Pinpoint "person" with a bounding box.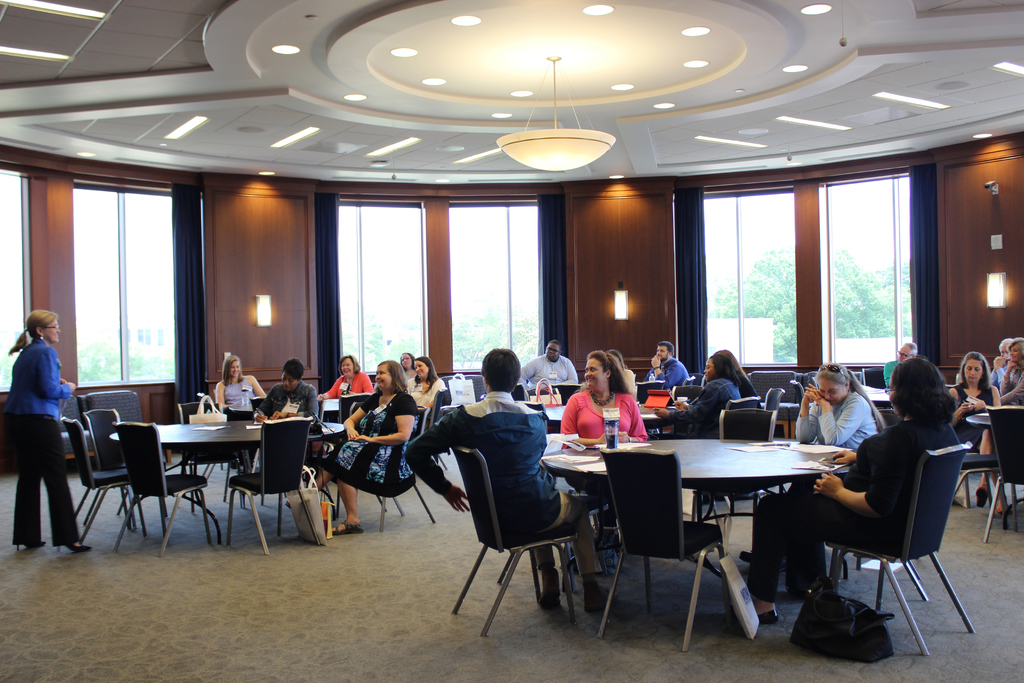
select_region(742, 354, 961, 624).
